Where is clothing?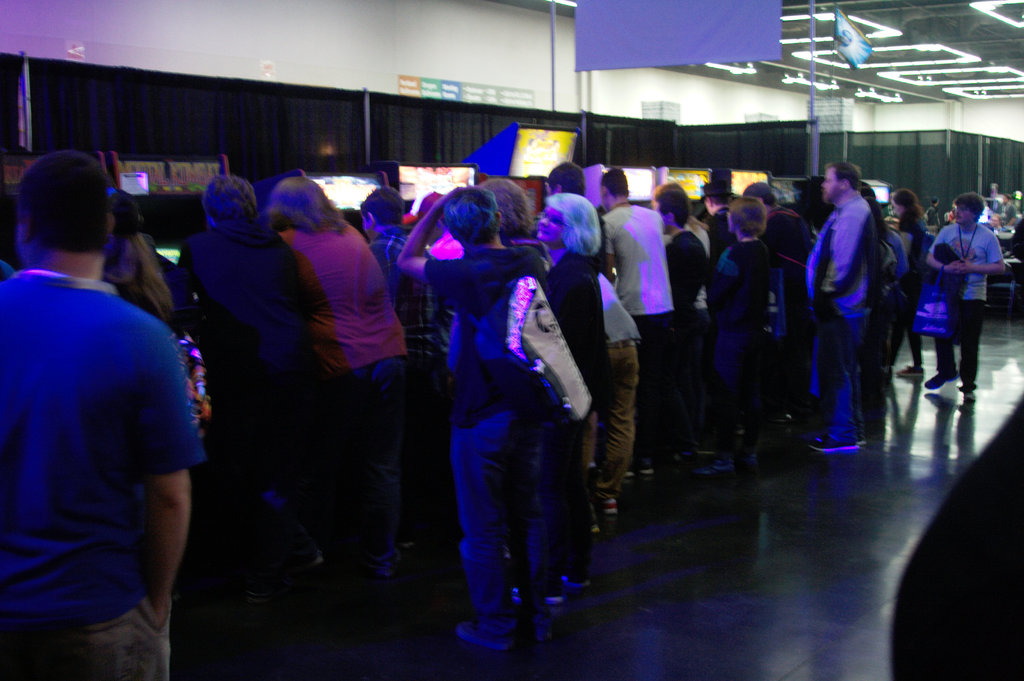
pyautogui.locateOnScreen(12, 218, 182, 651).
